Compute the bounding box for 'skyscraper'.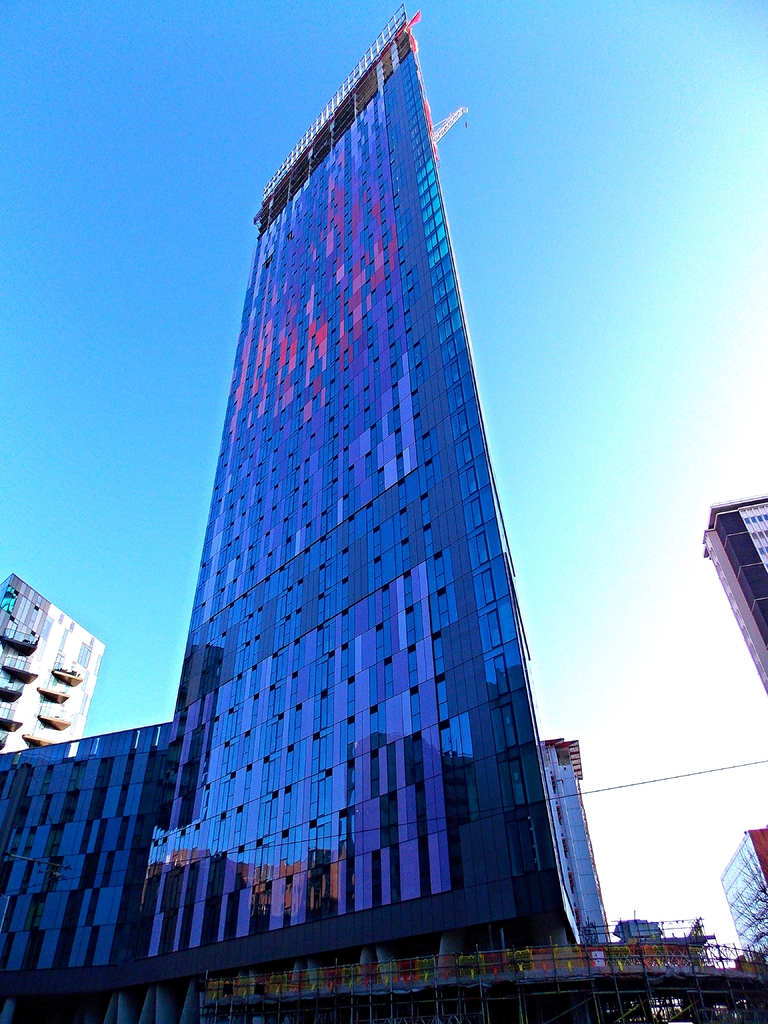
73/16/604/1023.
